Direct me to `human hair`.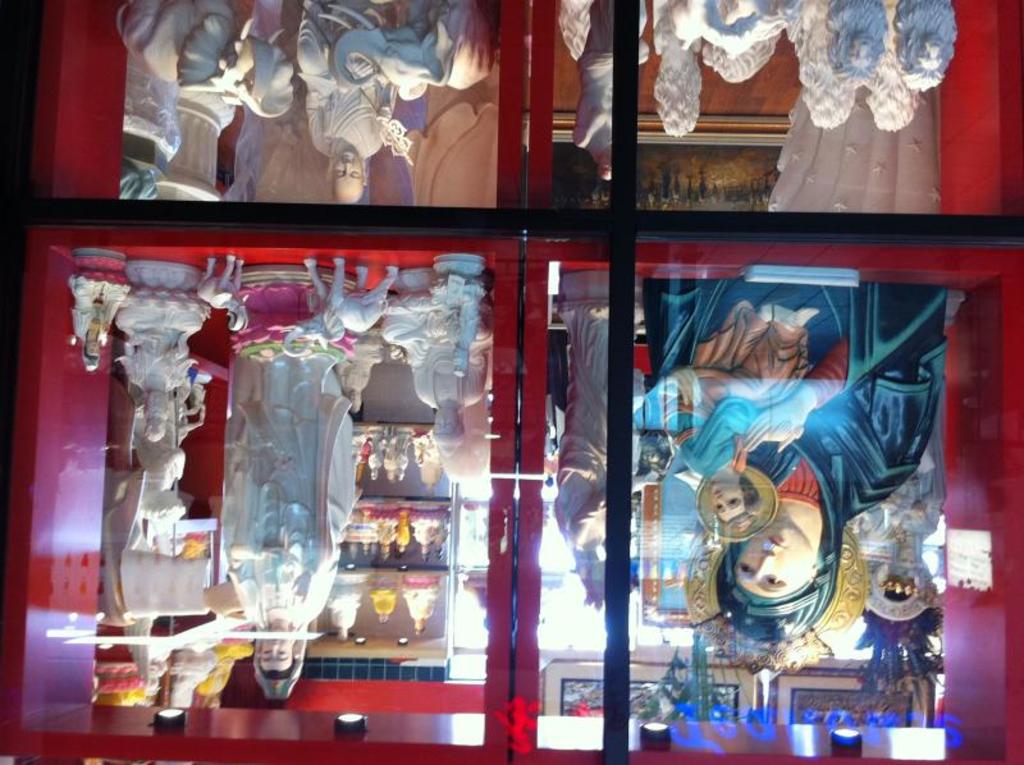
Direction: rect(125, 614, 151, 691).
